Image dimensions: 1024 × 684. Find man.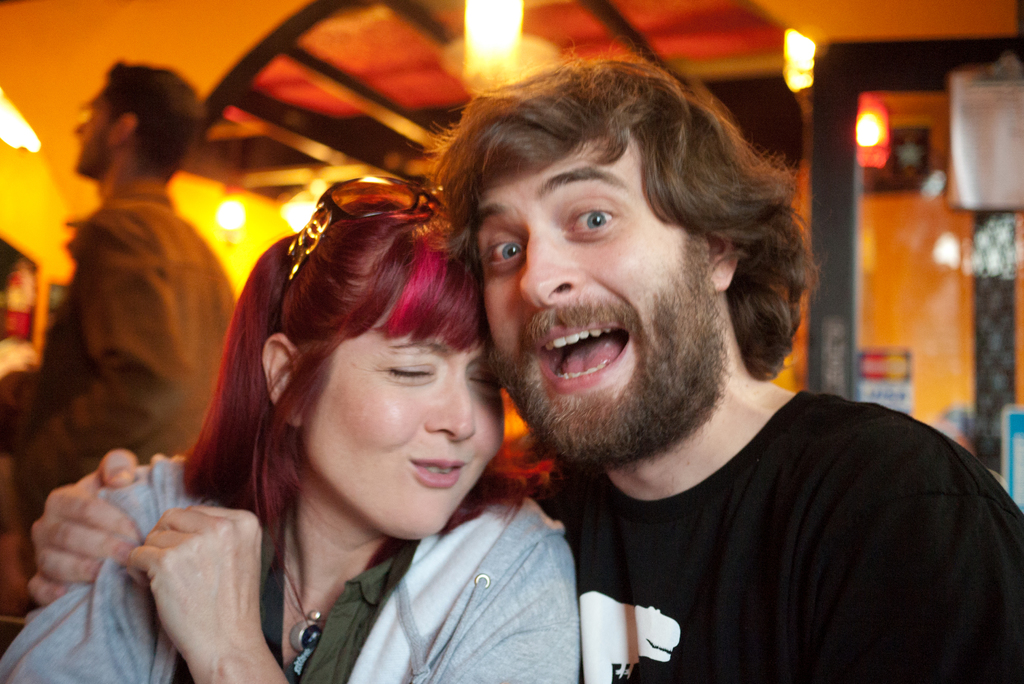
[left=25, top=34, right=1023, bottom=683].
